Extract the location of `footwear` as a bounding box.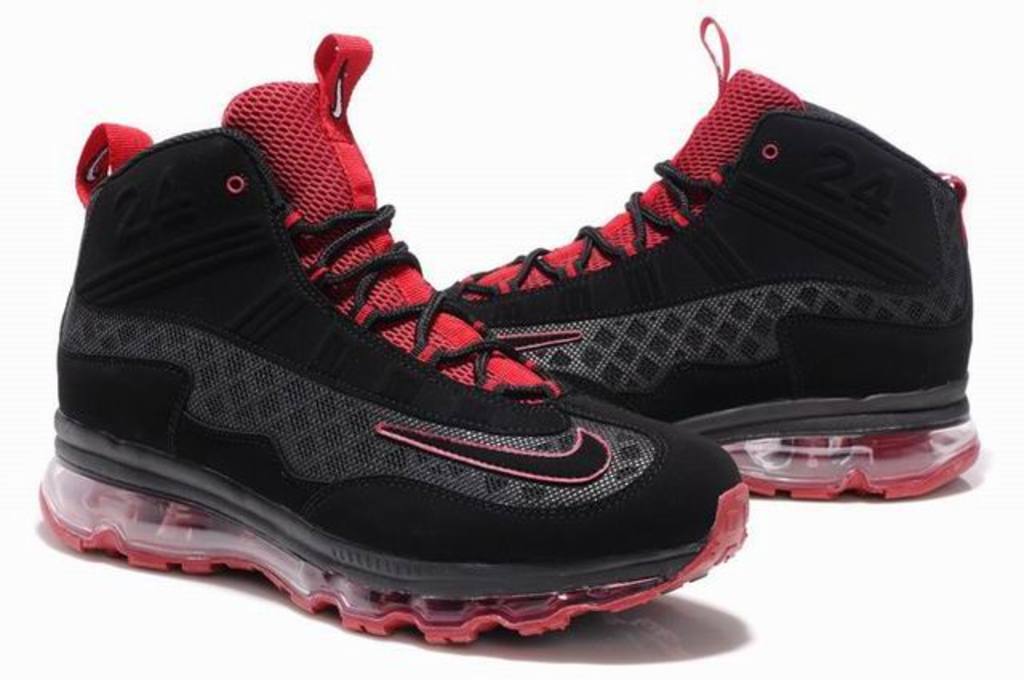
(x1=453, y1=56, x2=968, y2=488).
